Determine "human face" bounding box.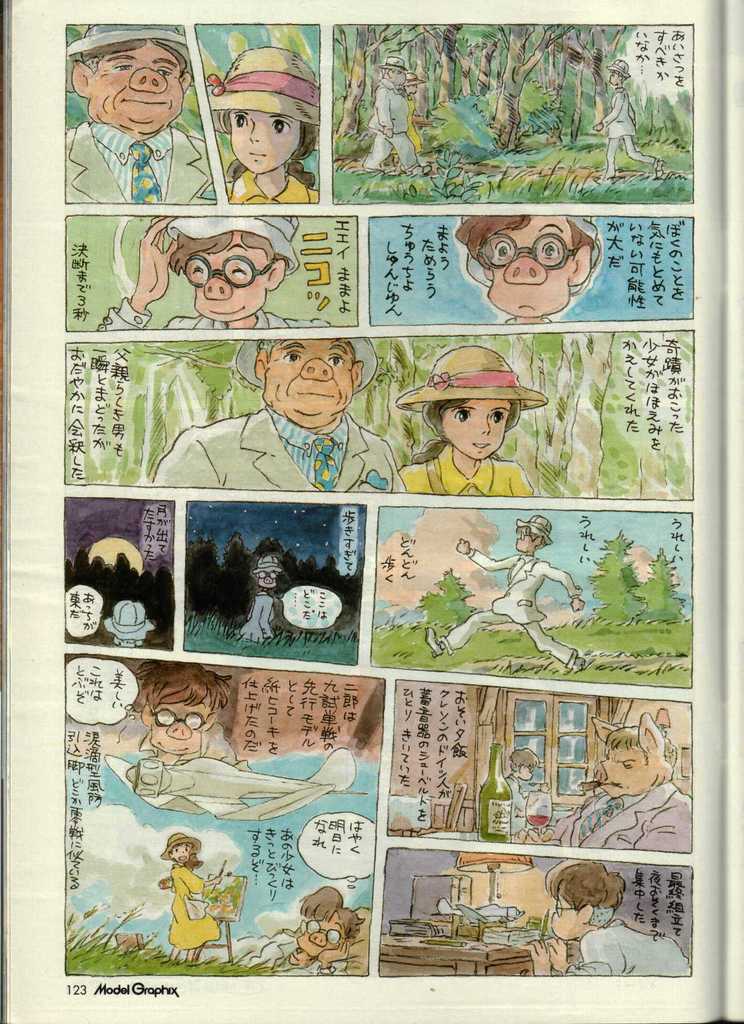
Determined: Rect(85, 41, 186, 127).
